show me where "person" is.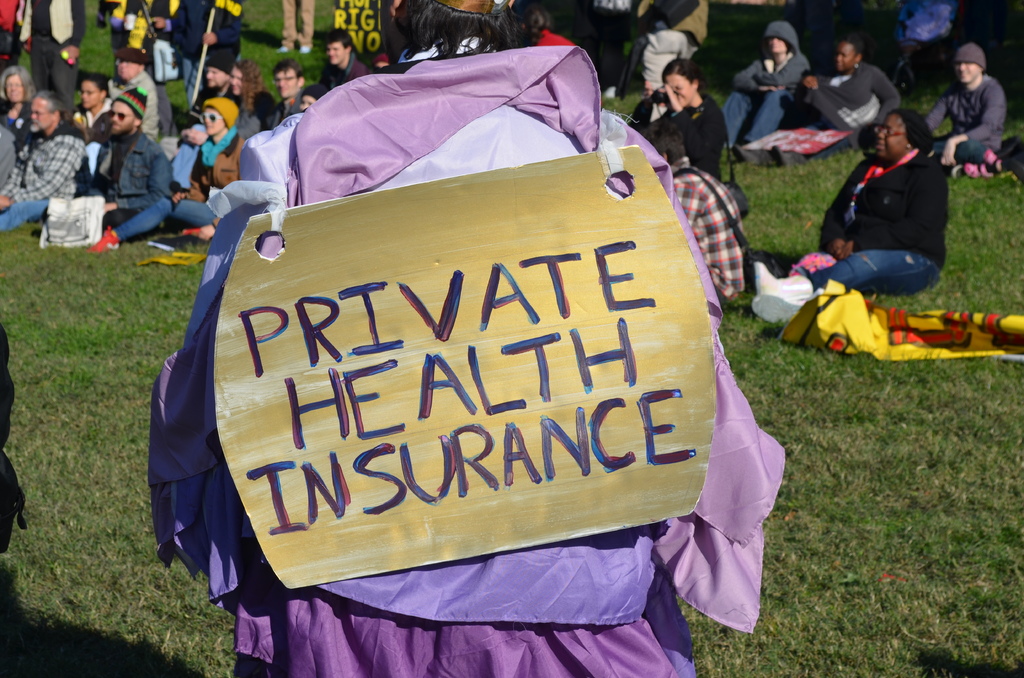
"person" is at [781, 74, 950, 397].
